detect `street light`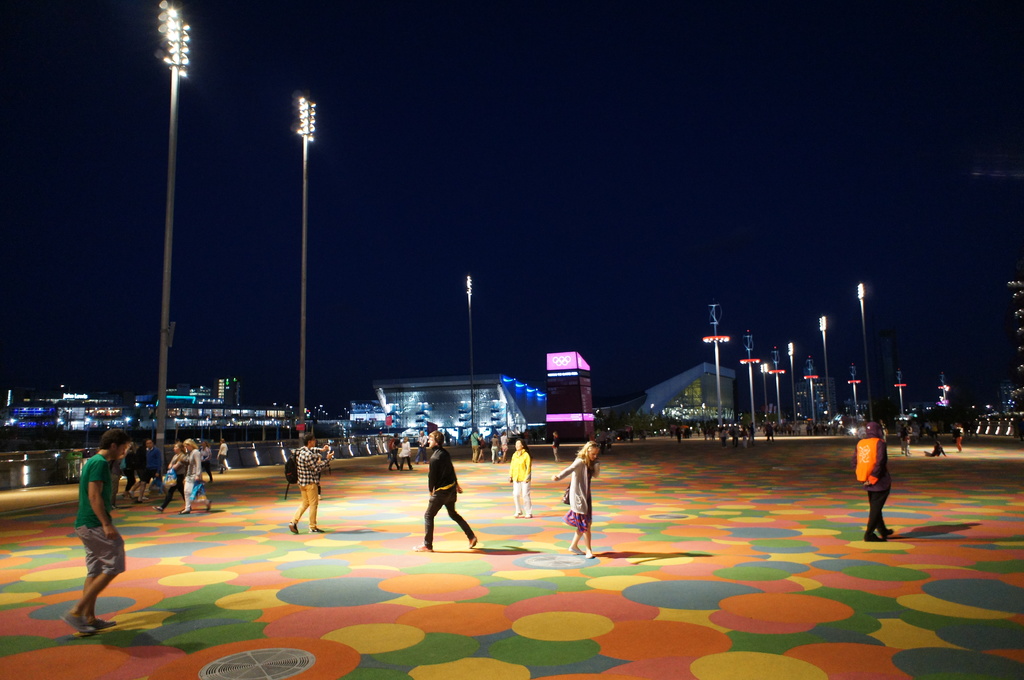
817/315/828/427
